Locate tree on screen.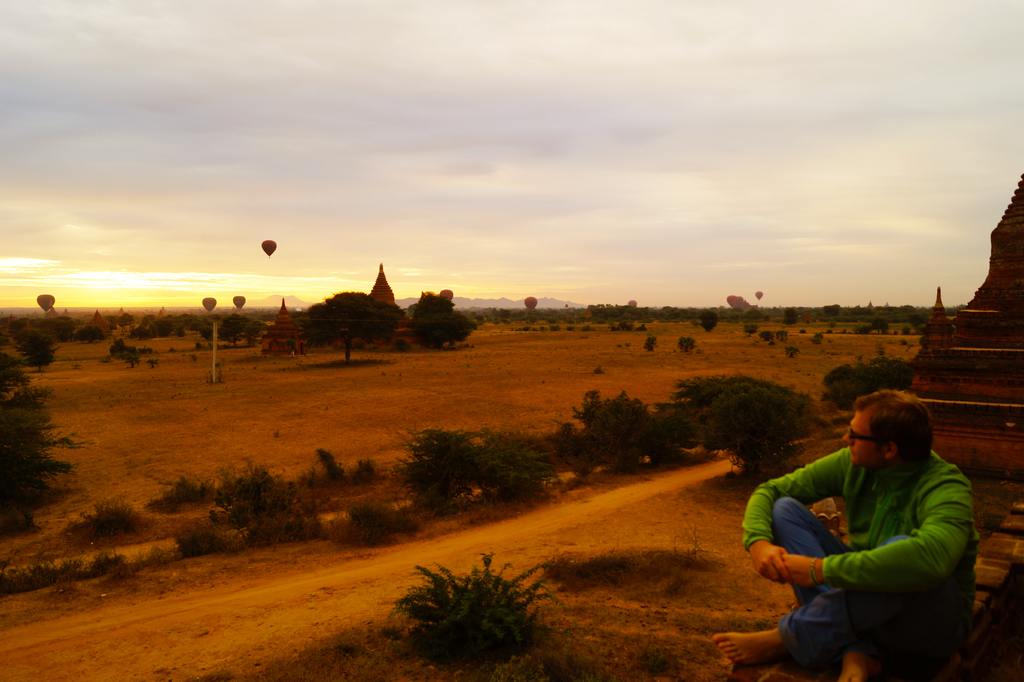
On screen at (147, 353, 157, 369).
